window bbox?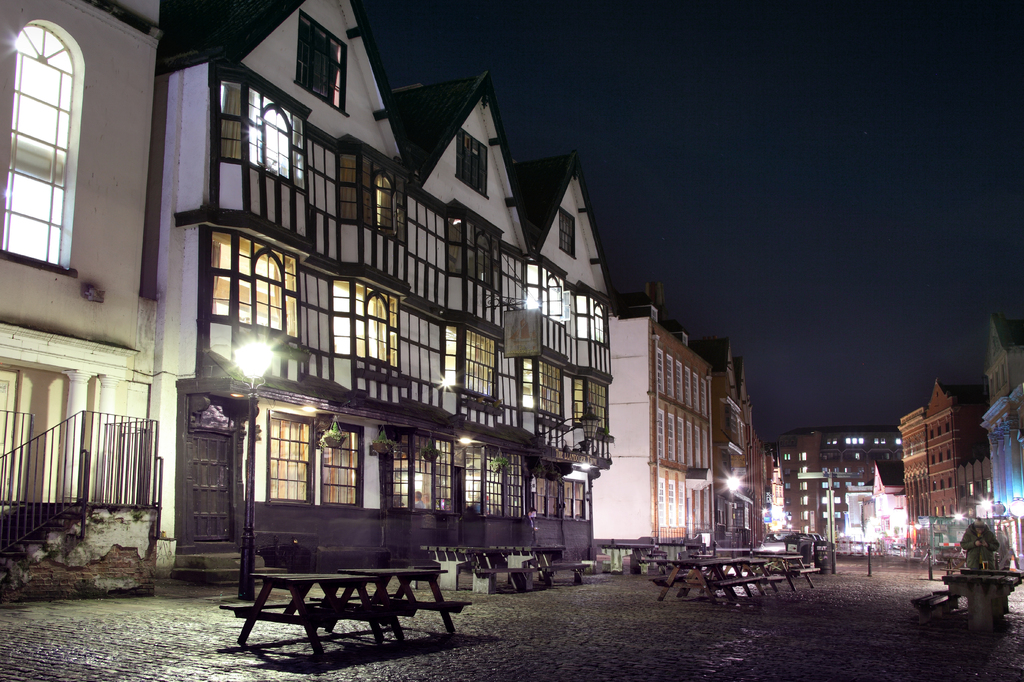
l=702, t=377, r=708, b=419
